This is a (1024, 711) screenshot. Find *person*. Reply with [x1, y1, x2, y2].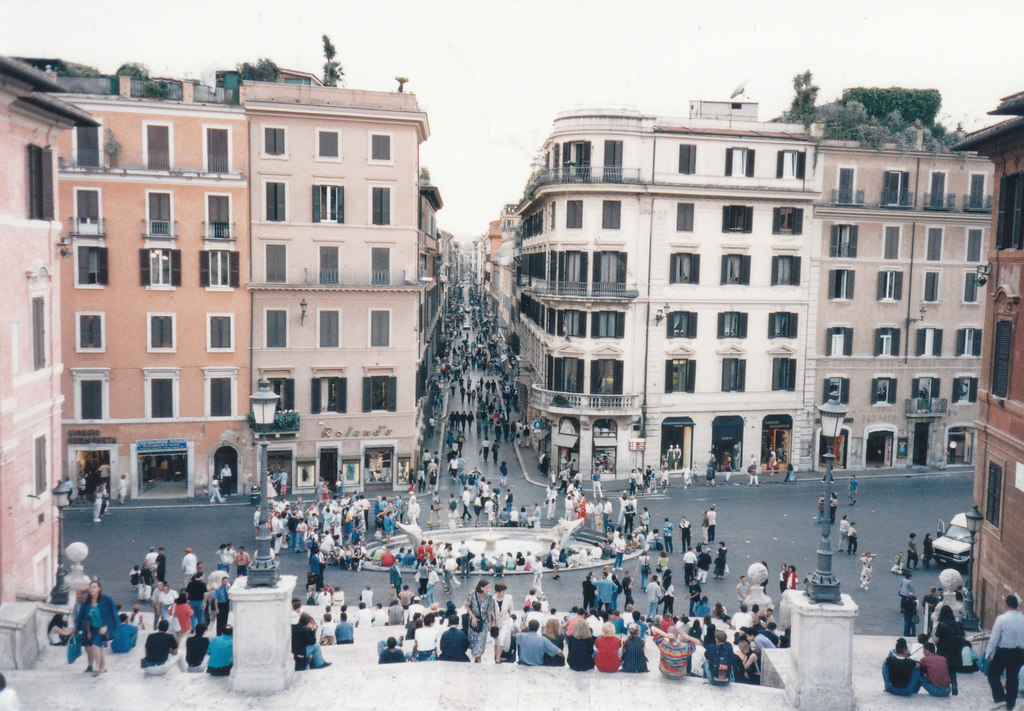
[705, 631, 732, 685].
